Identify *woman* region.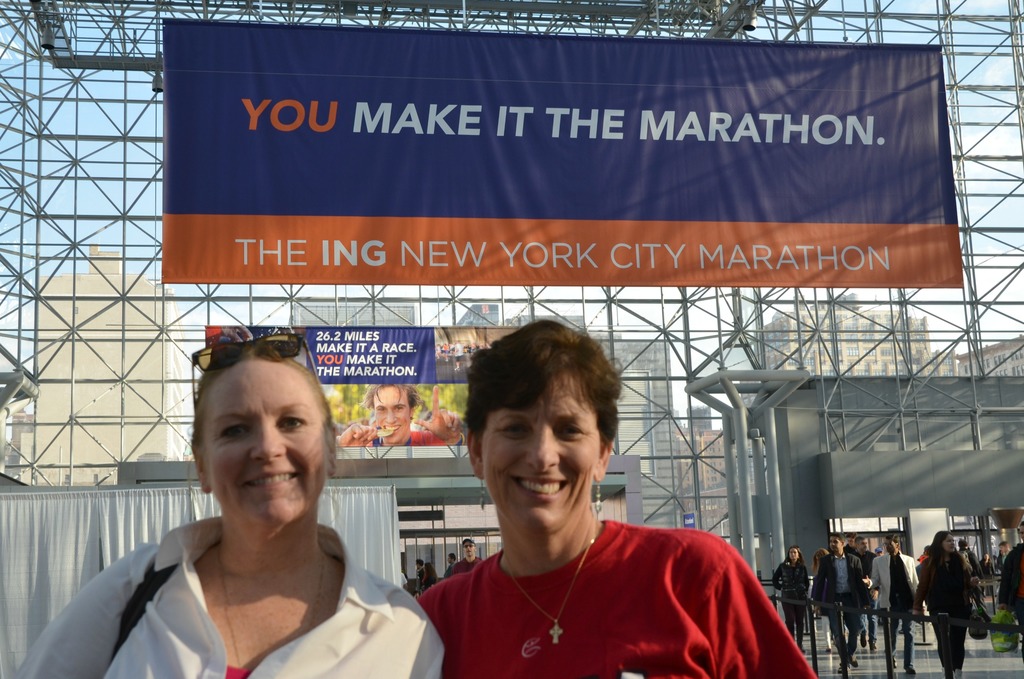
Region: [left=913, top=534, right=982, bottom=678].
